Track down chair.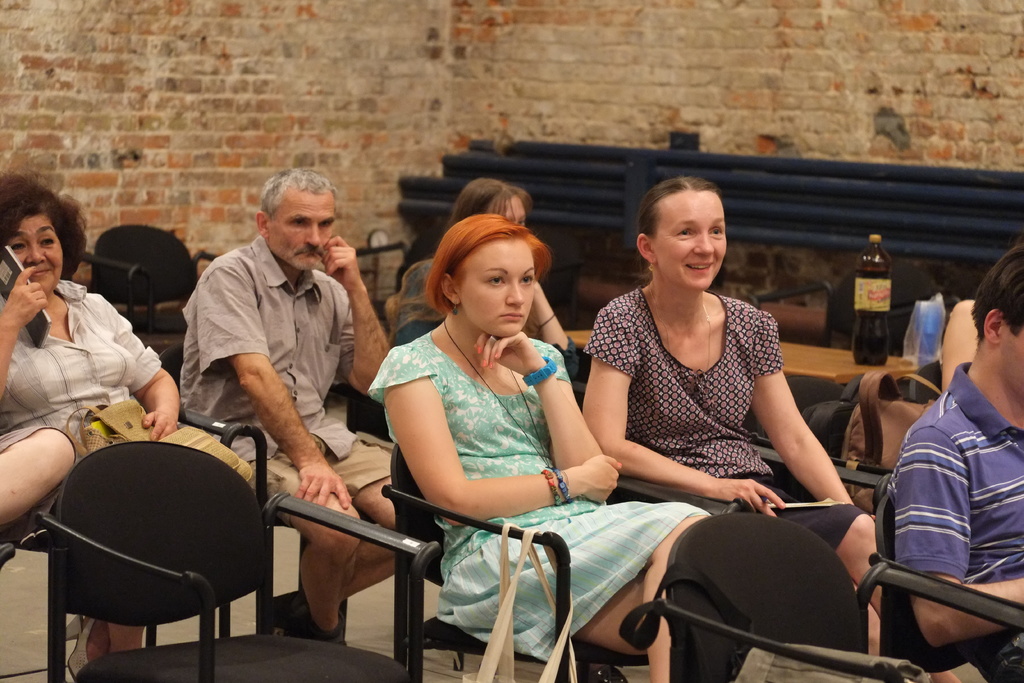
Tracked to bbox(376, 443, 659, 682).
